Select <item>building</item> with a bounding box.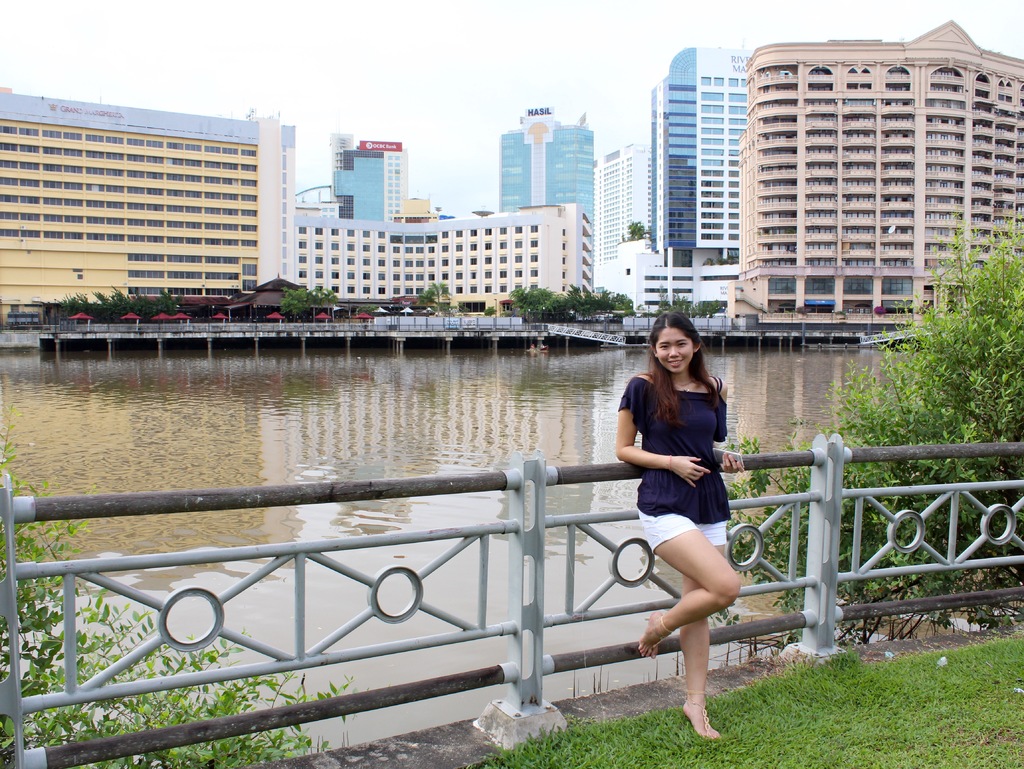
0/85/296/323.
